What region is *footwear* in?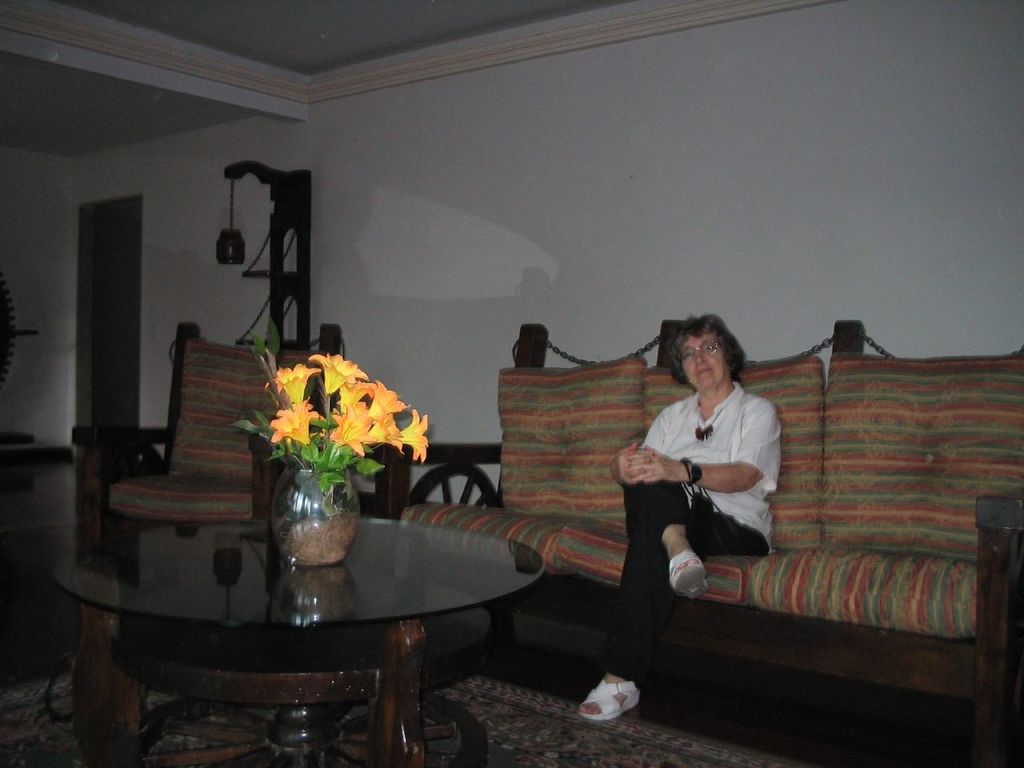
578, 678, 642, 722.
